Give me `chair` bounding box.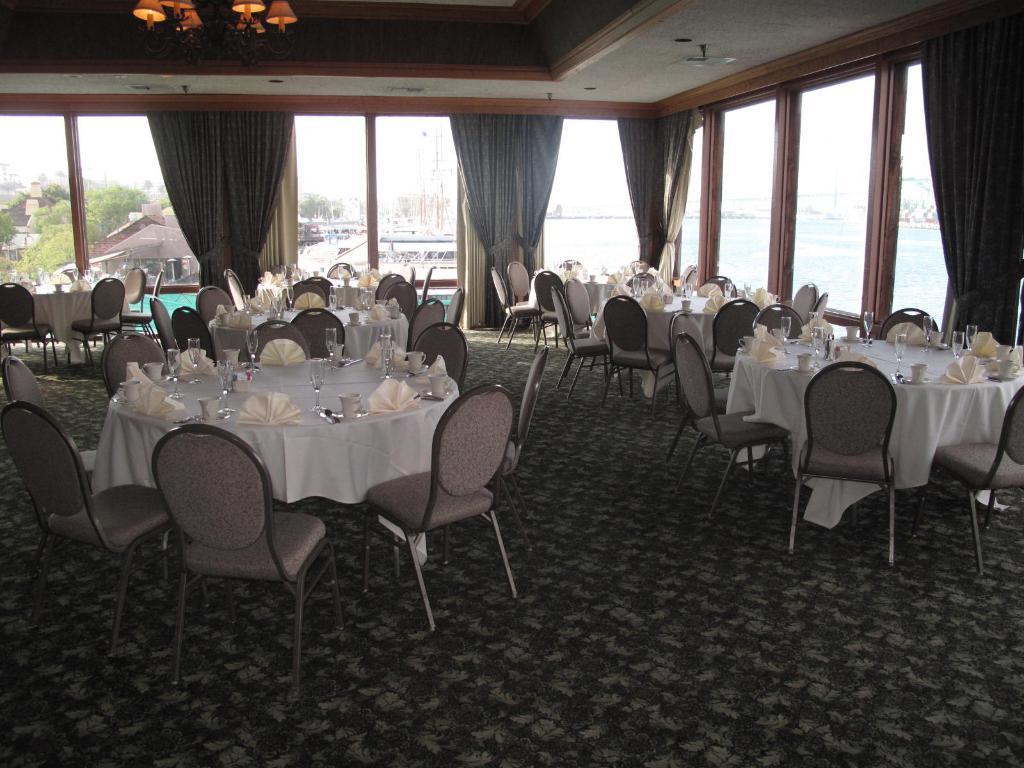
box=[125, 263, 145, 309].
